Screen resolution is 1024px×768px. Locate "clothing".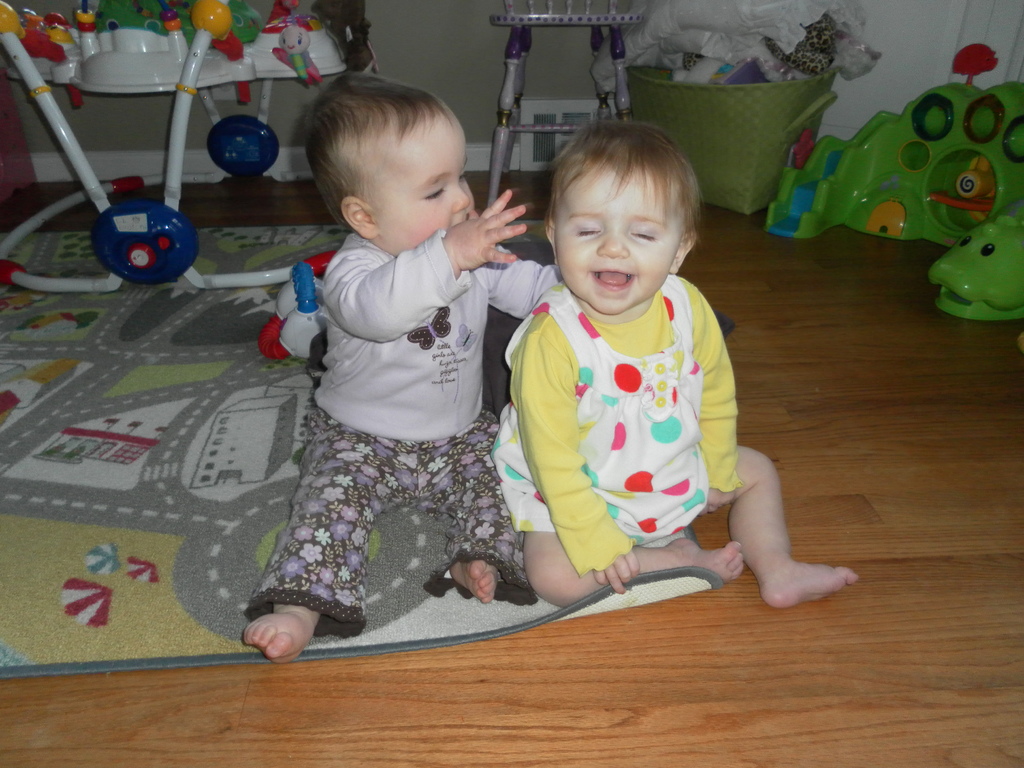
pyautogui.locateOnScreen(243, 183, 580, 637).
